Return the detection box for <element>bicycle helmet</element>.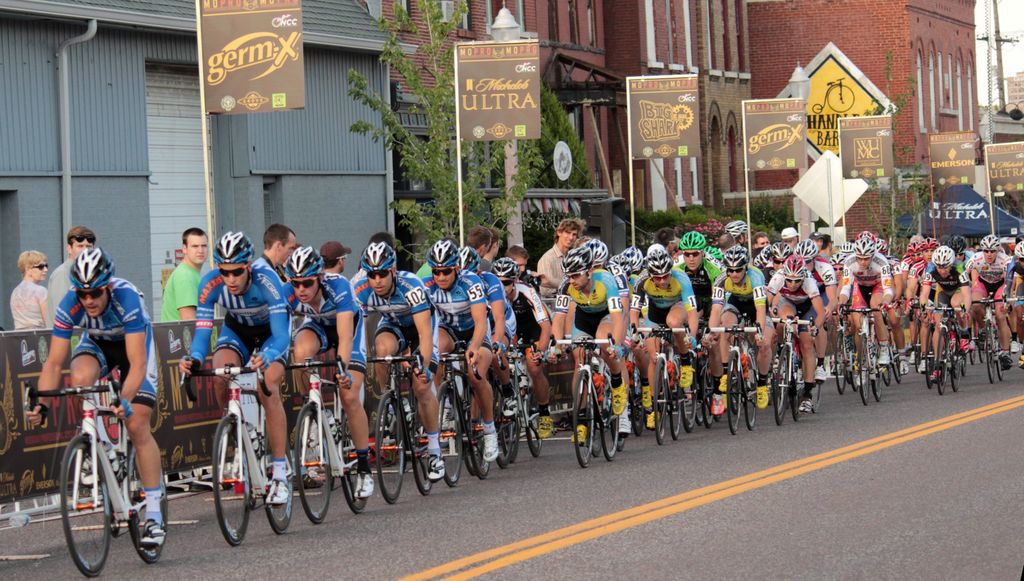
(429,242,460,275).
